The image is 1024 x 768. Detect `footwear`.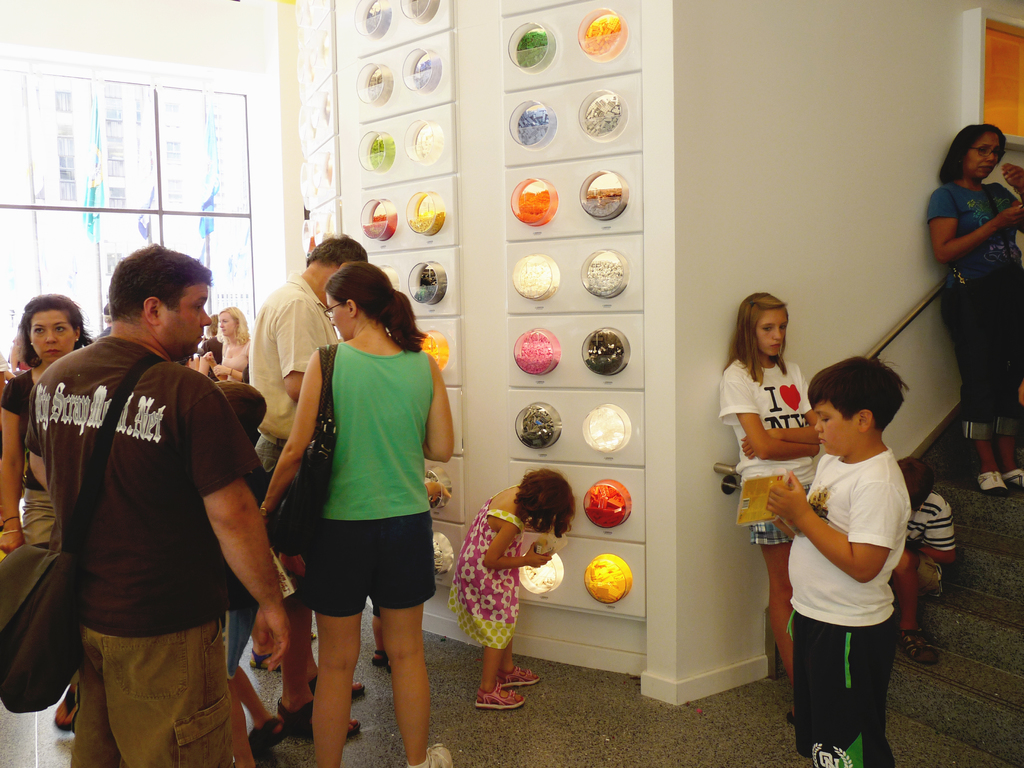
Detection: BBox(250, 646, 280, 672).
